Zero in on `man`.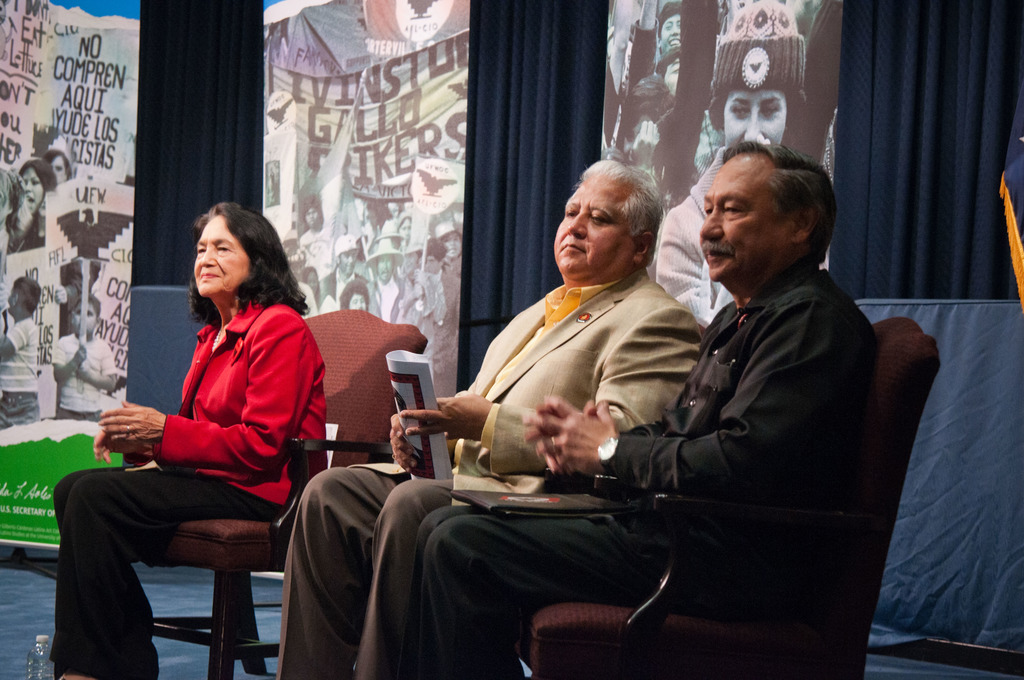
Zeroed in: <bbox>274, 149, 706, 679</bbox>.
